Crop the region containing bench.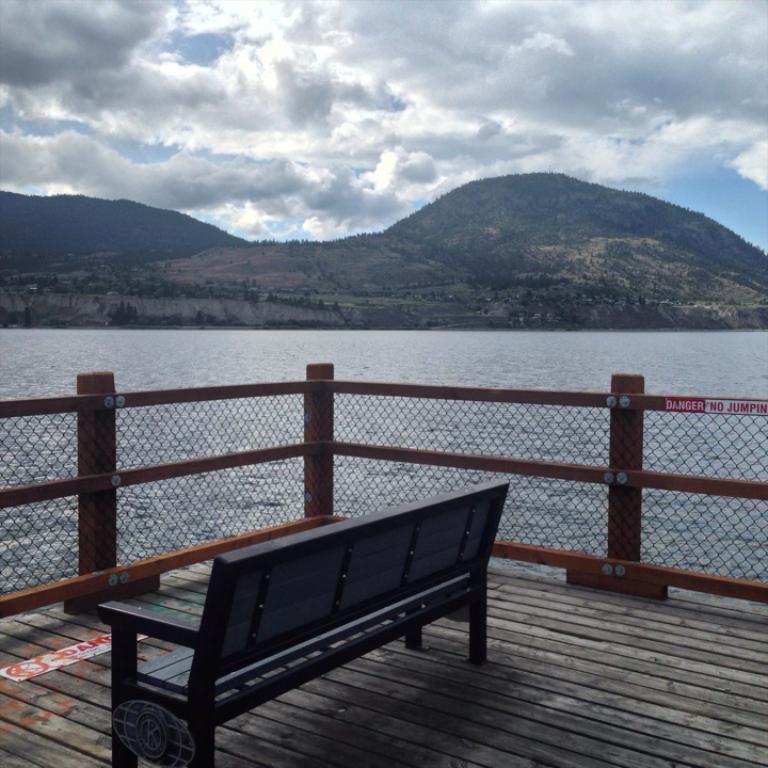
Crop region: box=[73, 527, 503, 759].
